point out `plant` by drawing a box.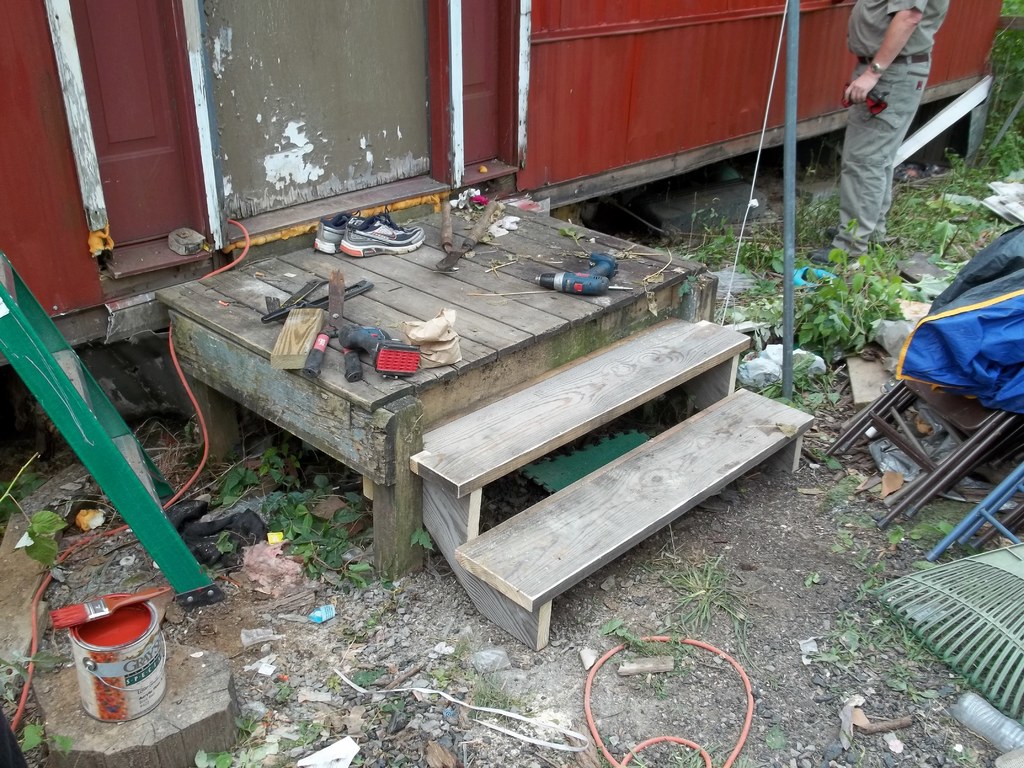
[x1=0, y1=461, x2=63, y2=568].
